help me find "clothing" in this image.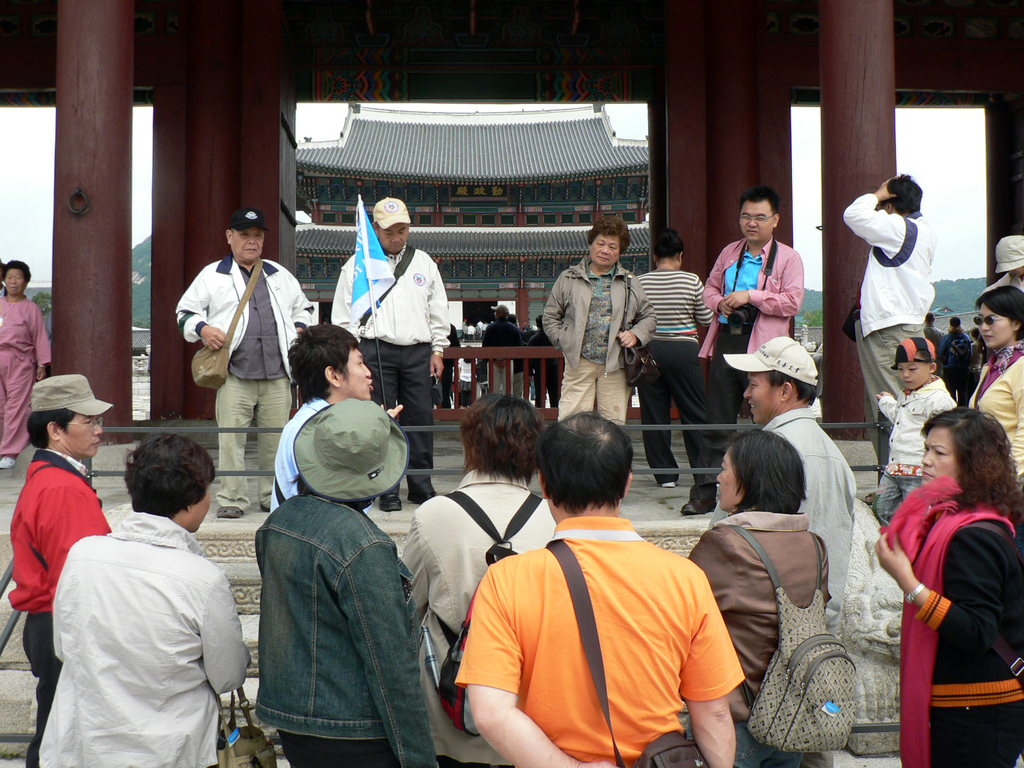
Found it: 538,253,655,430.
